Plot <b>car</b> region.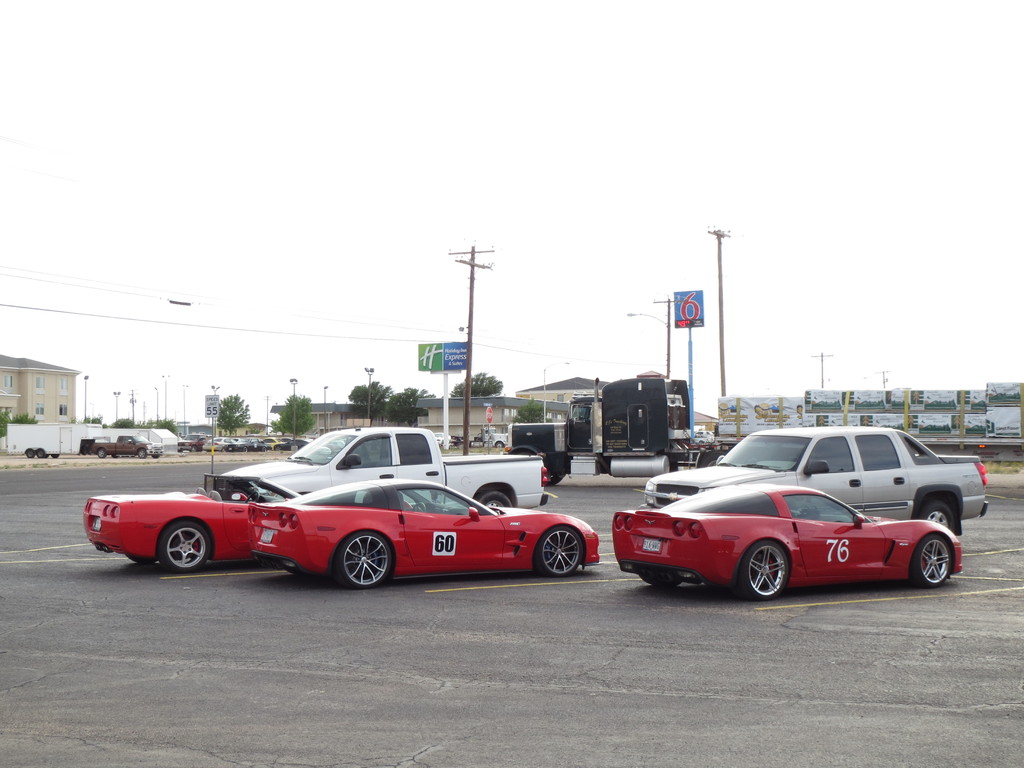
Plotted at bbox(81, 477, 302, 575).
